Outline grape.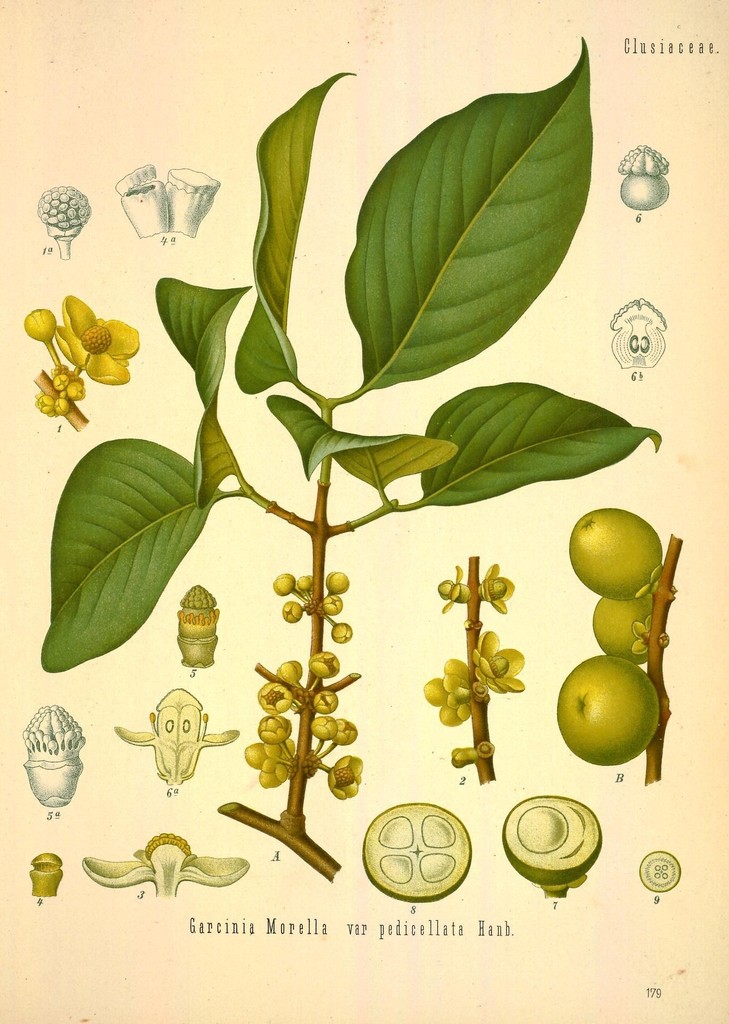
Outline: [left=557, top=654, right=660, bottom=766].
